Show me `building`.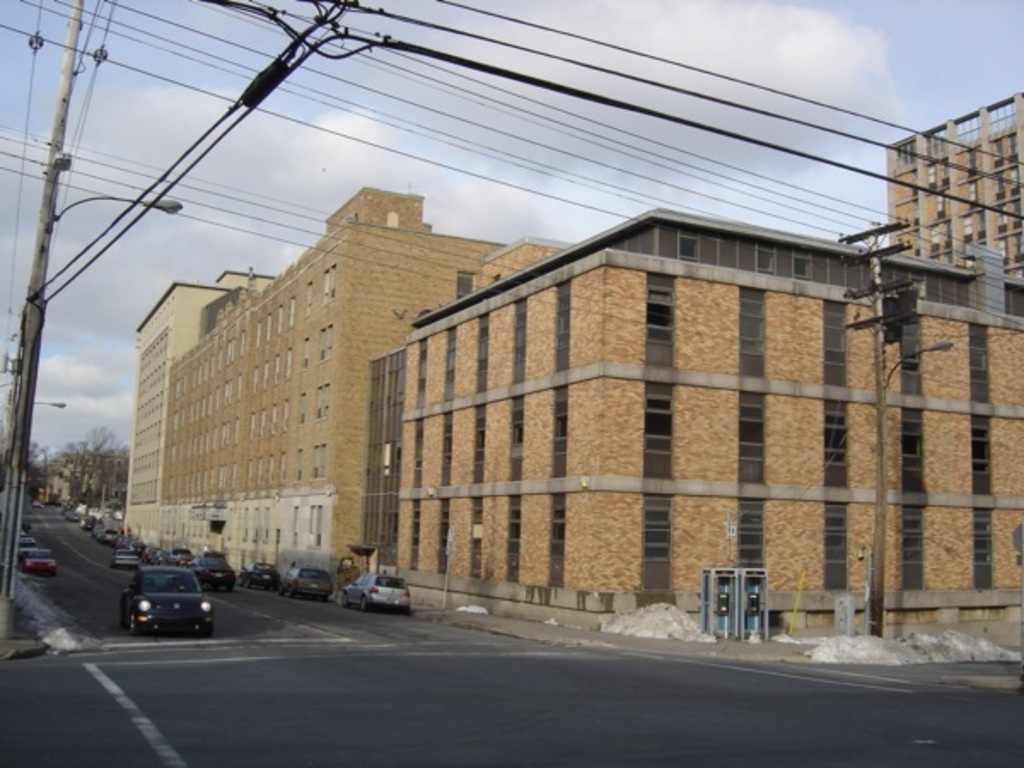
`building` is here: select_region(352, 350, 401, 570).
